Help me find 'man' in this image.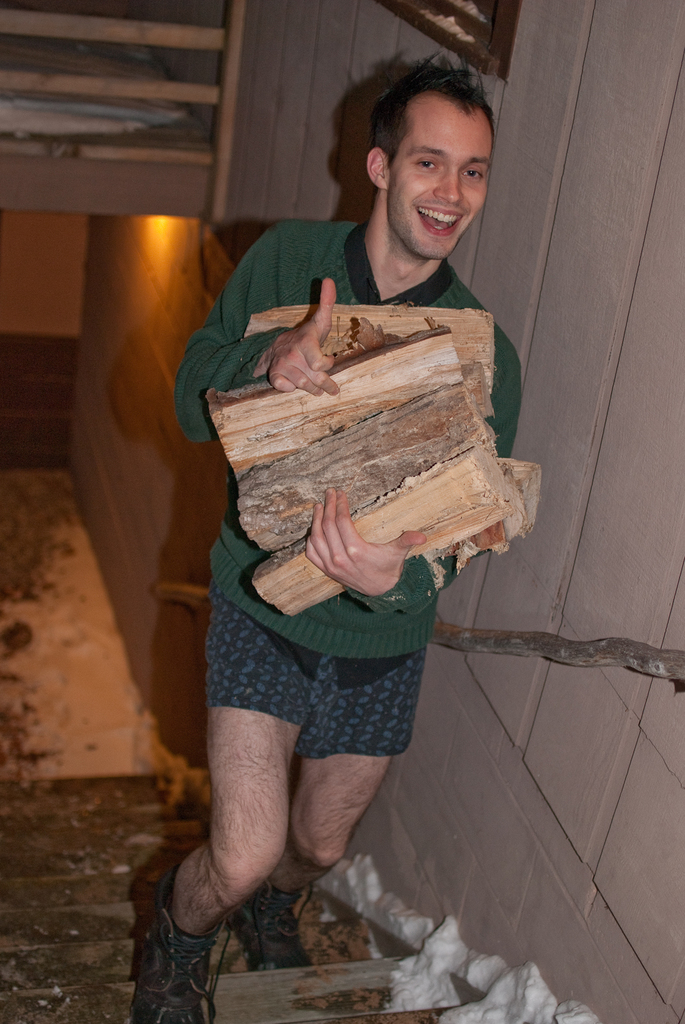
Found it: [136, 45, 521, 1023].
